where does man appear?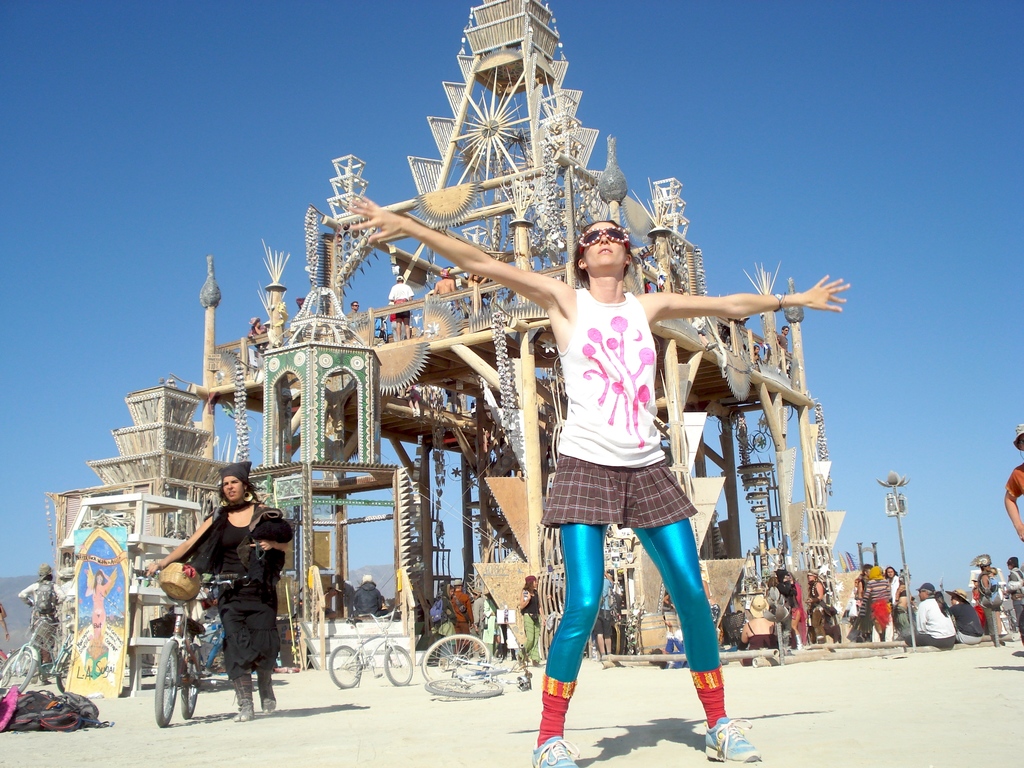
Appears at l=251, t=317, r=268, b=350.
